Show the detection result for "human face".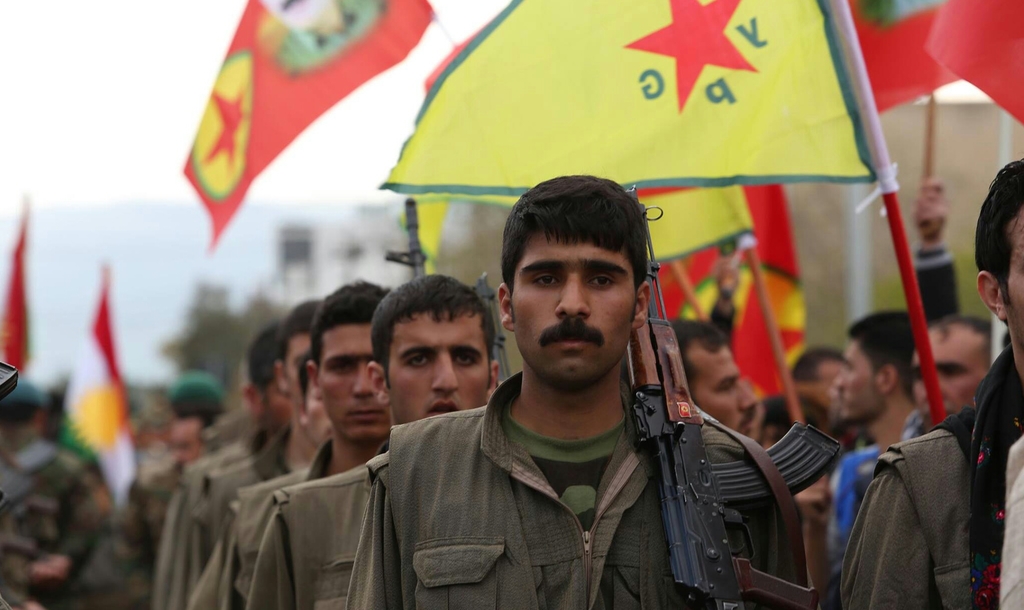
[912,322,989,431].
